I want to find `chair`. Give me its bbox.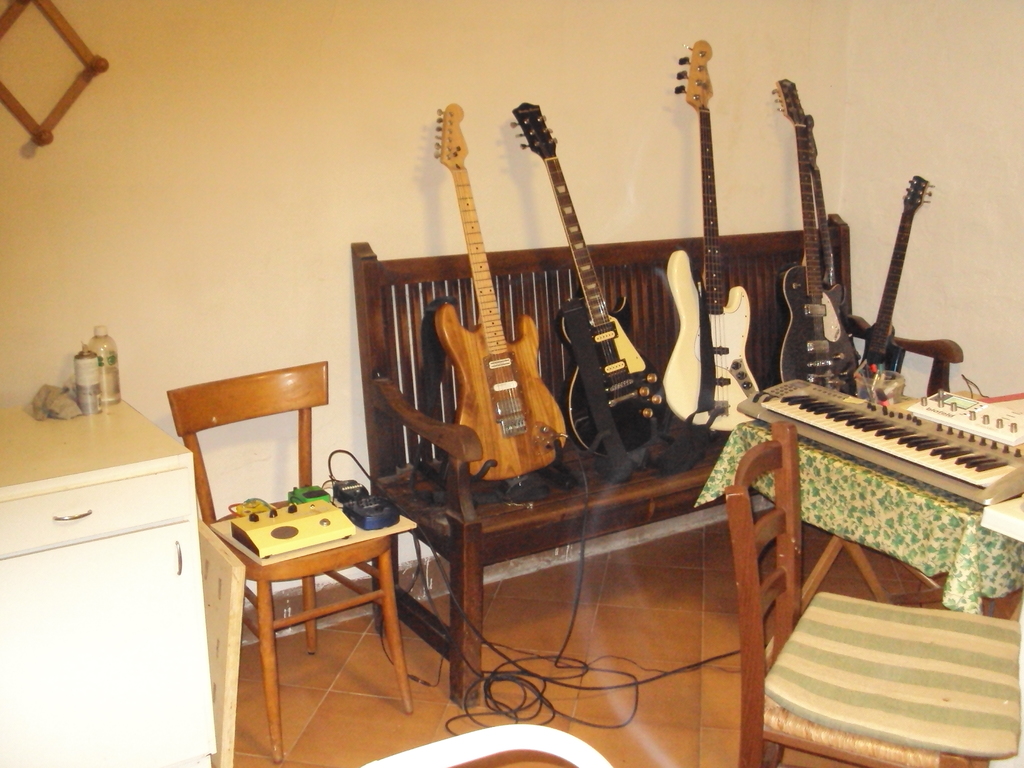
select_region(713, 419, 1023, 757).
